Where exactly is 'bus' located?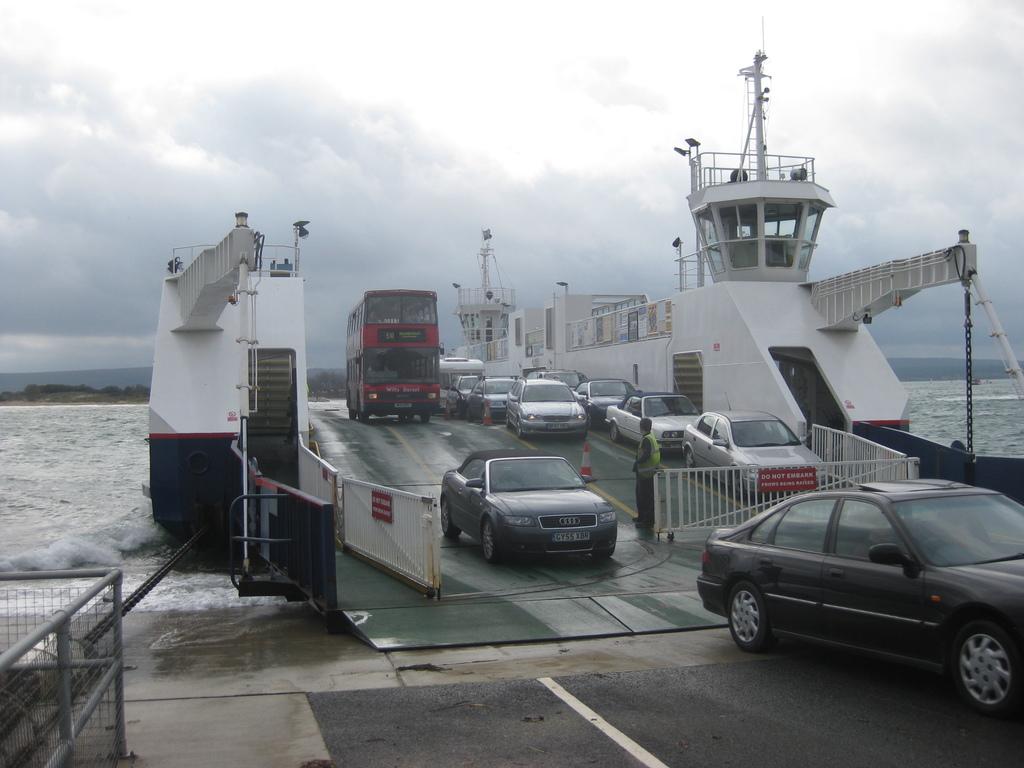
Its bounding box is rect(346, 289, 446, 423).
